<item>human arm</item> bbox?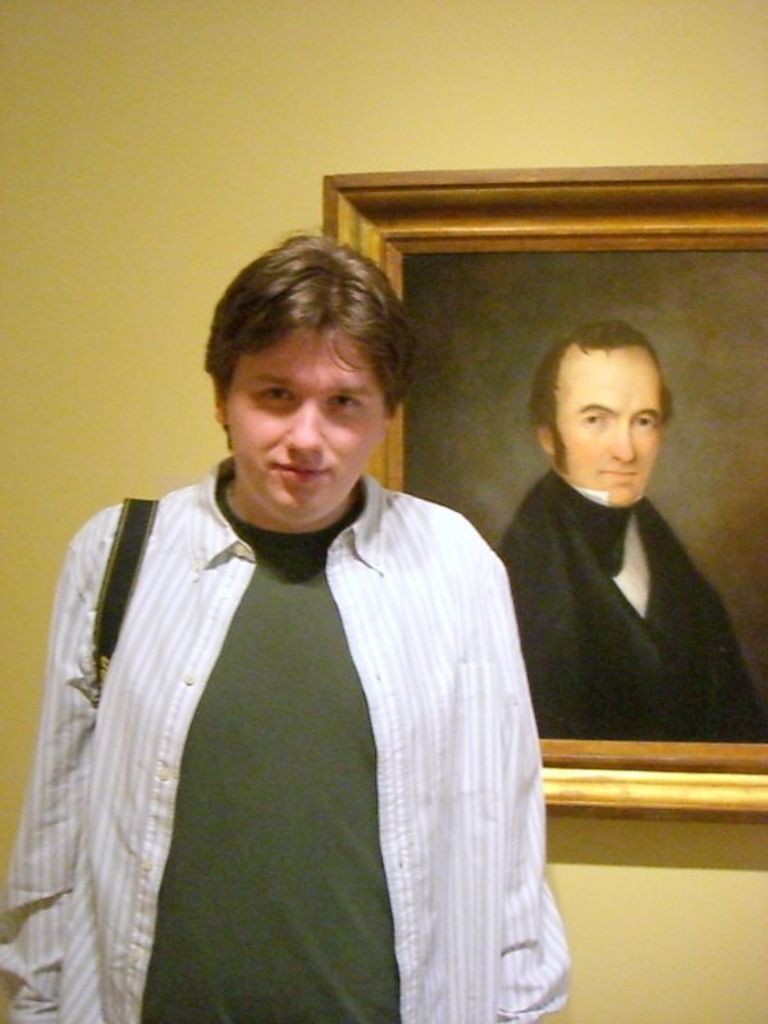
471:573:571:1023
